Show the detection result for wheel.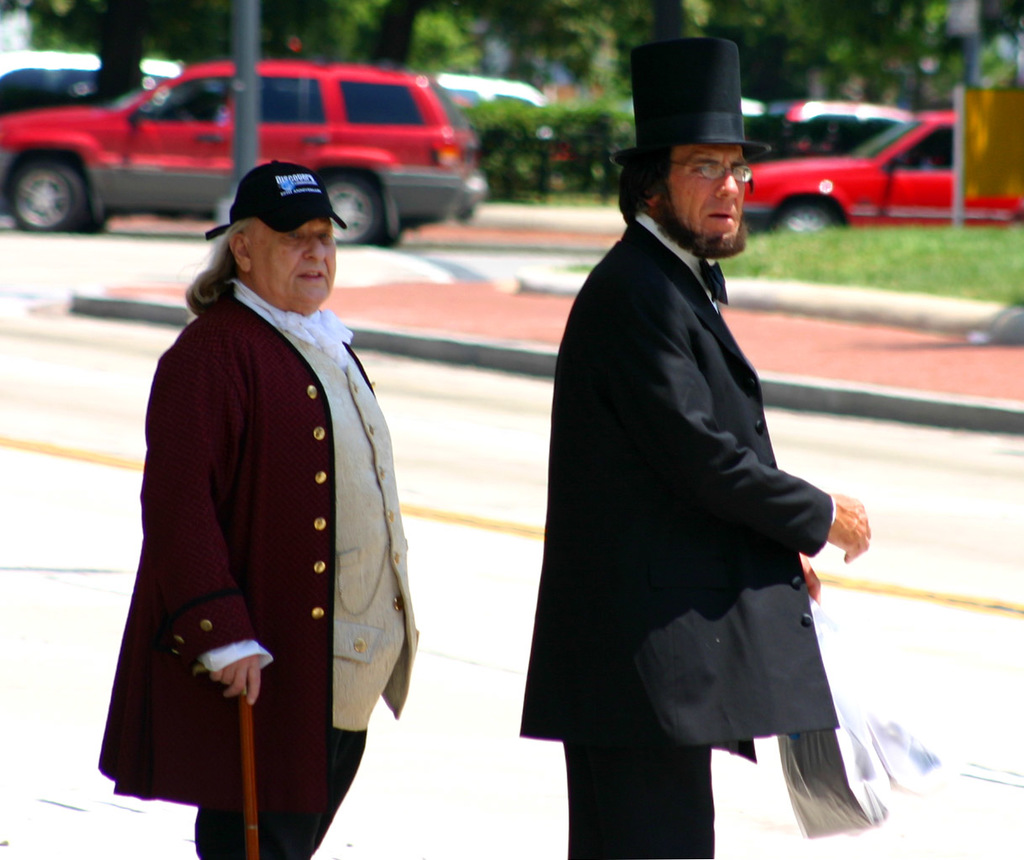
x1=314, y1=167, x2=389, y2=245.
